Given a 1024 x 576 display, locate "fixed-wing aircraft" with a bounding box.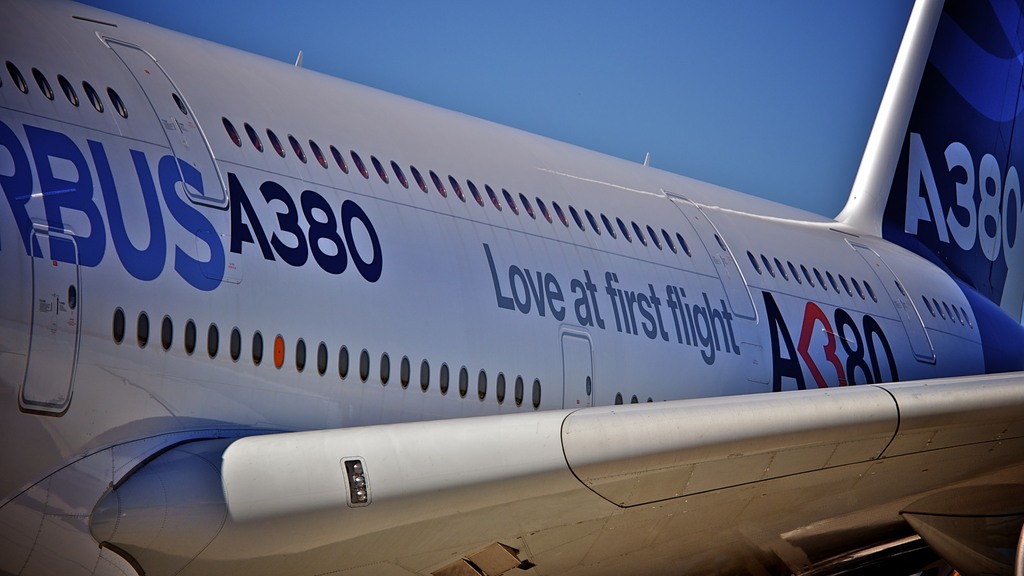
Located: l=0, t=0, r=1023, b=575.
